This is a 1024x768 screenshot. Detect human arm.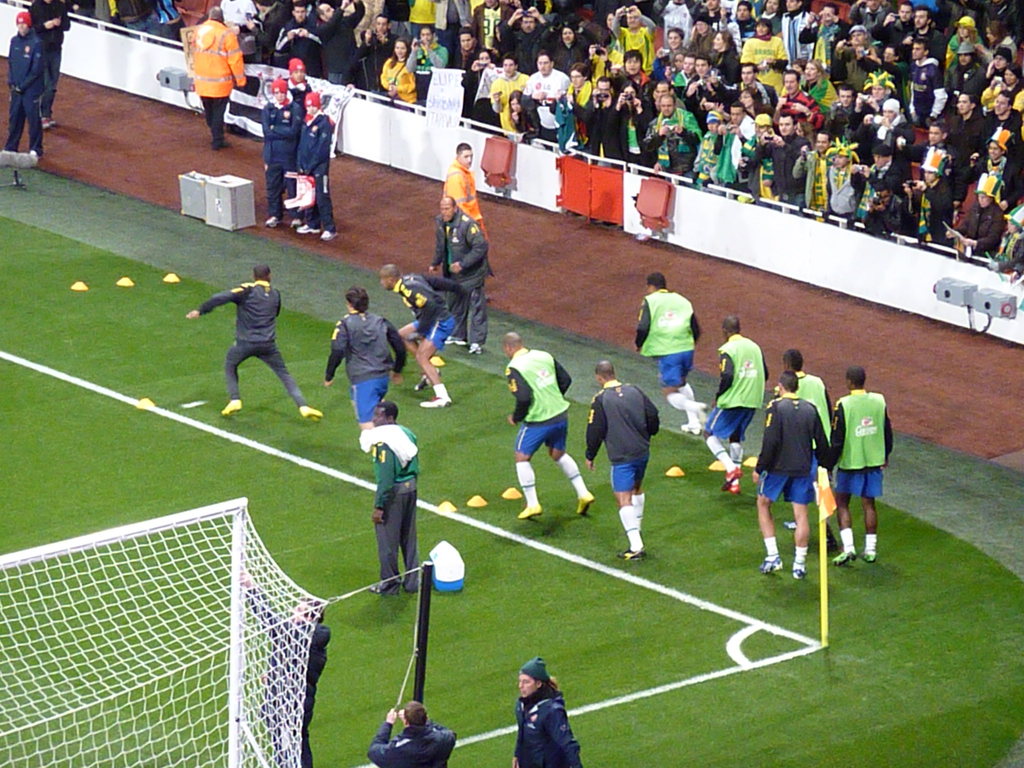
(x1=940, y1=214, x2=972, y2=246).
